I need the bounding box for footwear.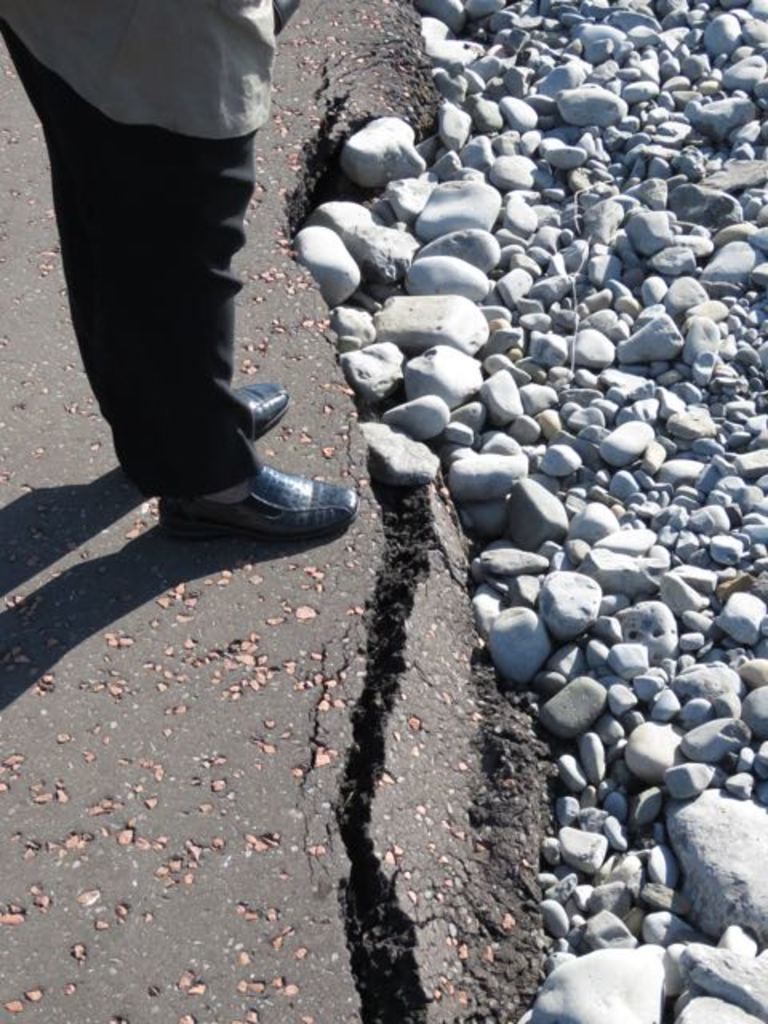
Here it is: Rect(134, 443, 349, 547).
